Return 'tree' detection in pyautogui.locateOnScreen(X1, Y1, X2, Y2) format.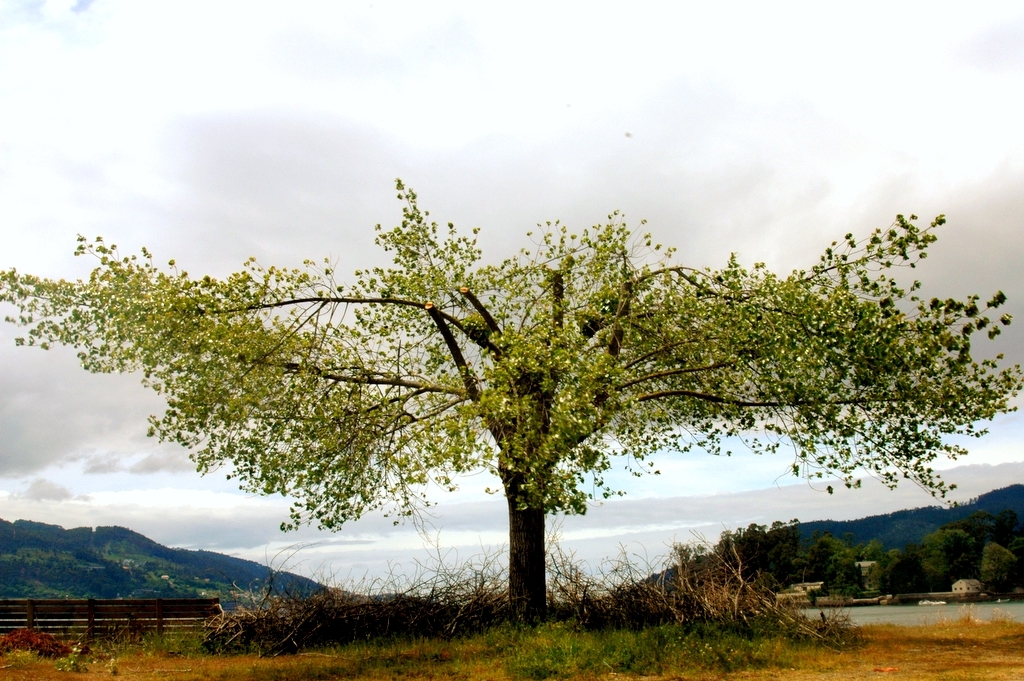
pyautogui.locateOnScreen(74, 157, 981, 608).
